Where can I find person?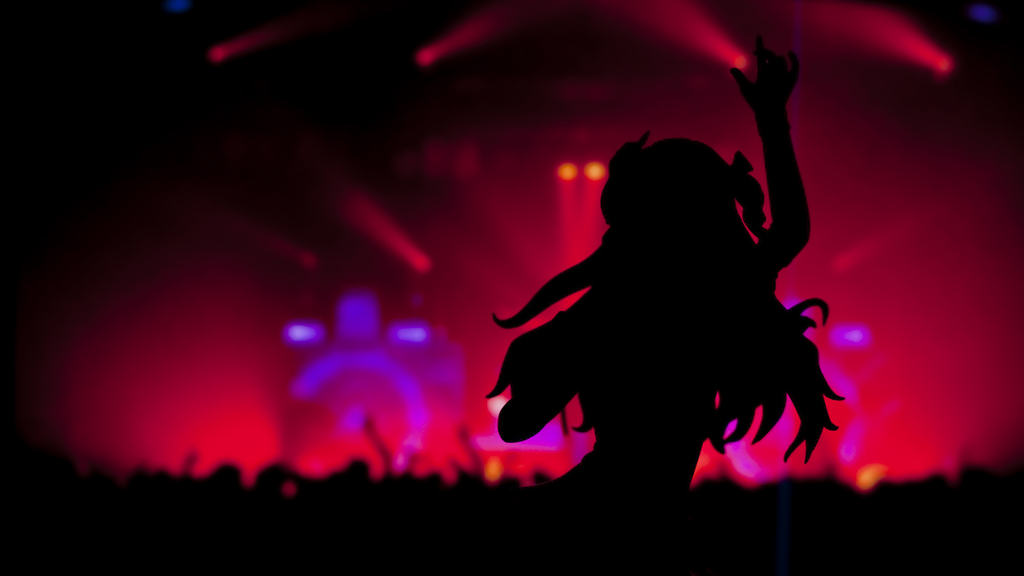
You can find it at select_region(487, 36, 840, 498).
